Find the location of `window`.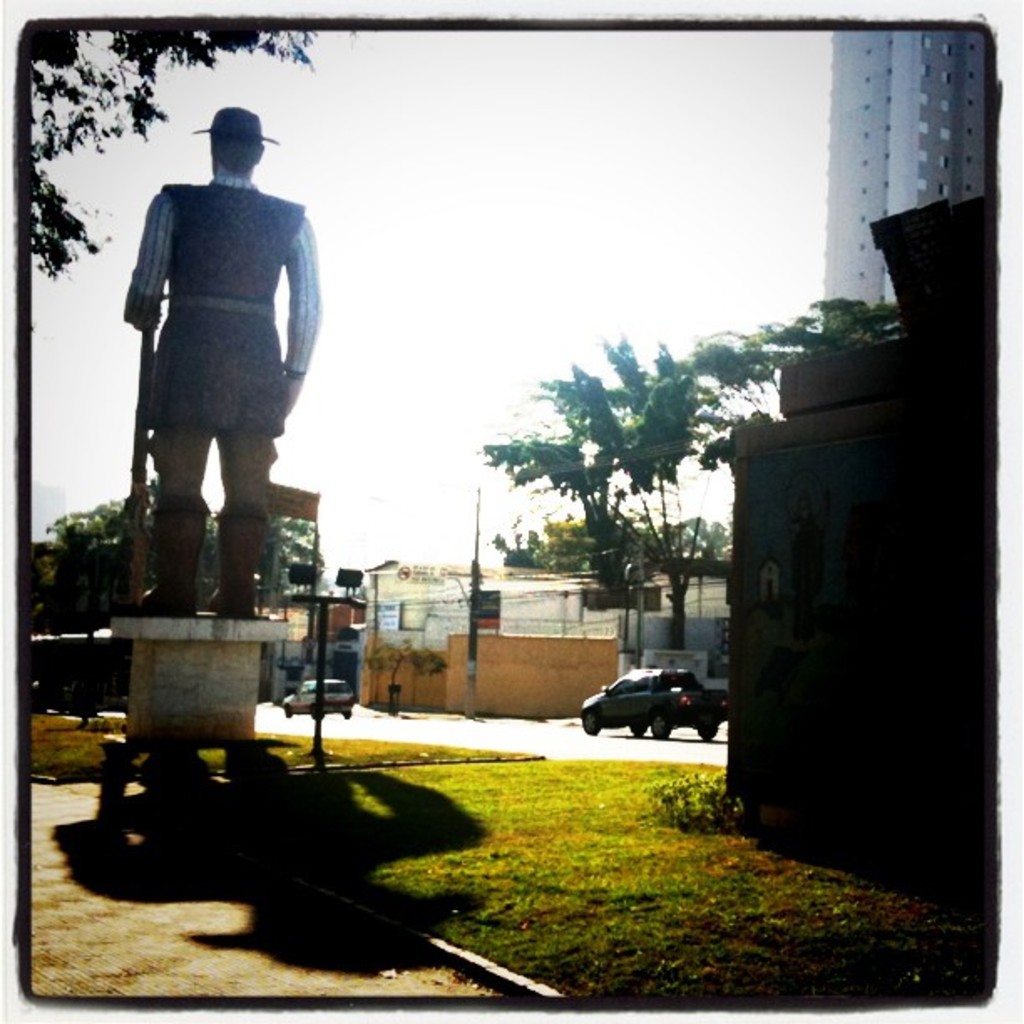
Location: x1=939 y1=125 x2=954 y2=144.
